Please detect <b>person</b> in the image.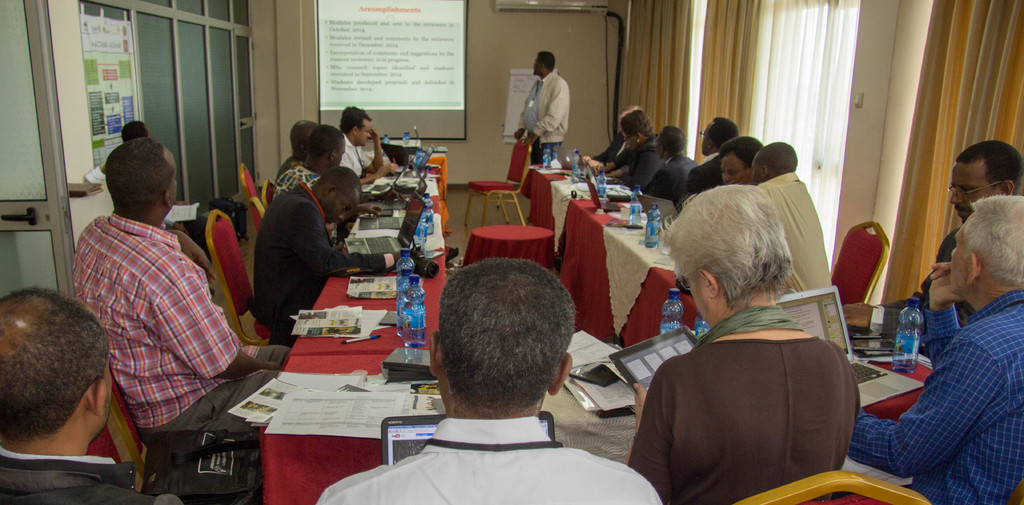
<region>839, 145, 1021, 348</region>.
